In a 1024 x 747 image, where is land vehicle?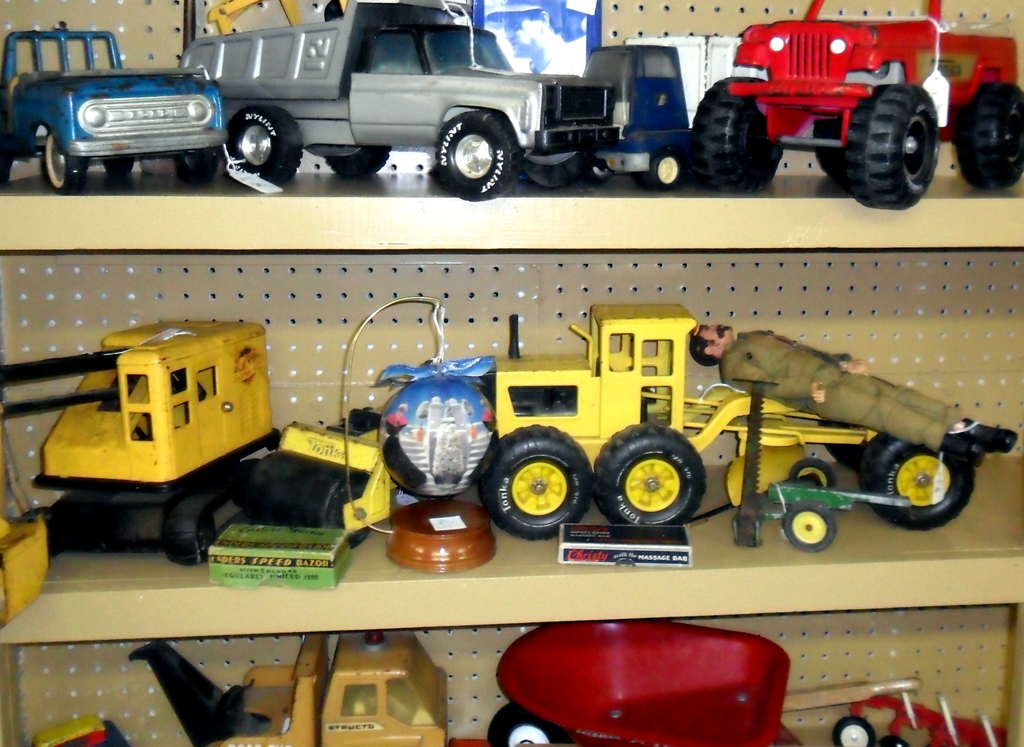
x1=668, y1=6, x2=964, y2=206.
